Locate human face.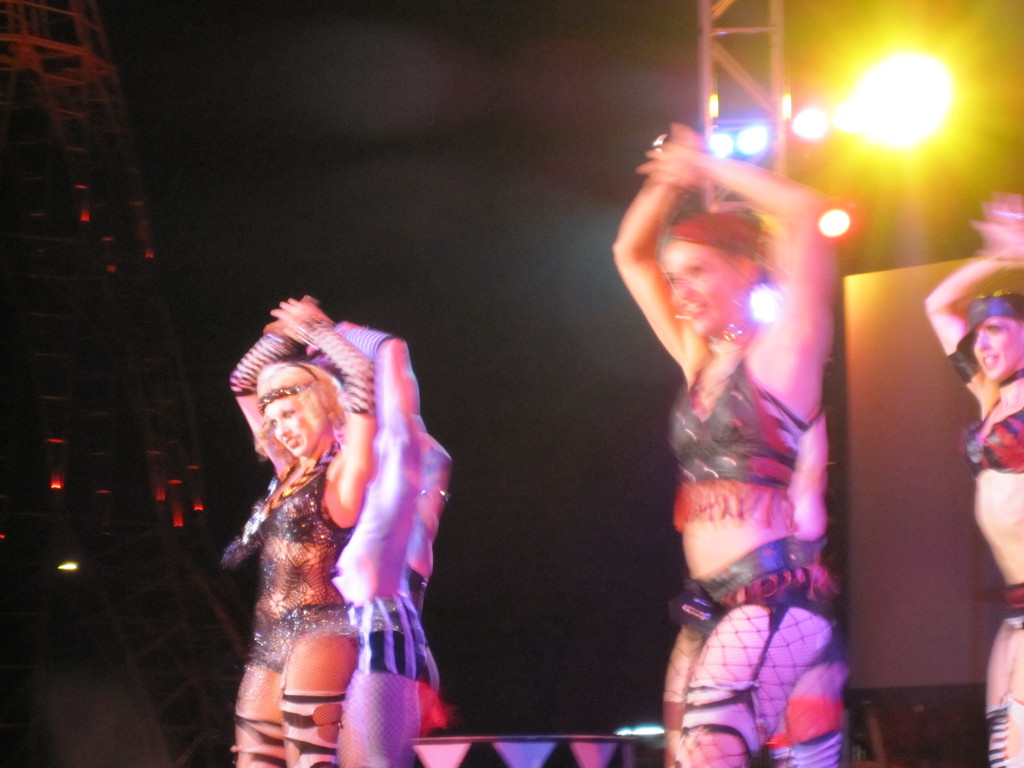
Bounding box: [x1=971, y1=314, x2=1023, y2=387].
